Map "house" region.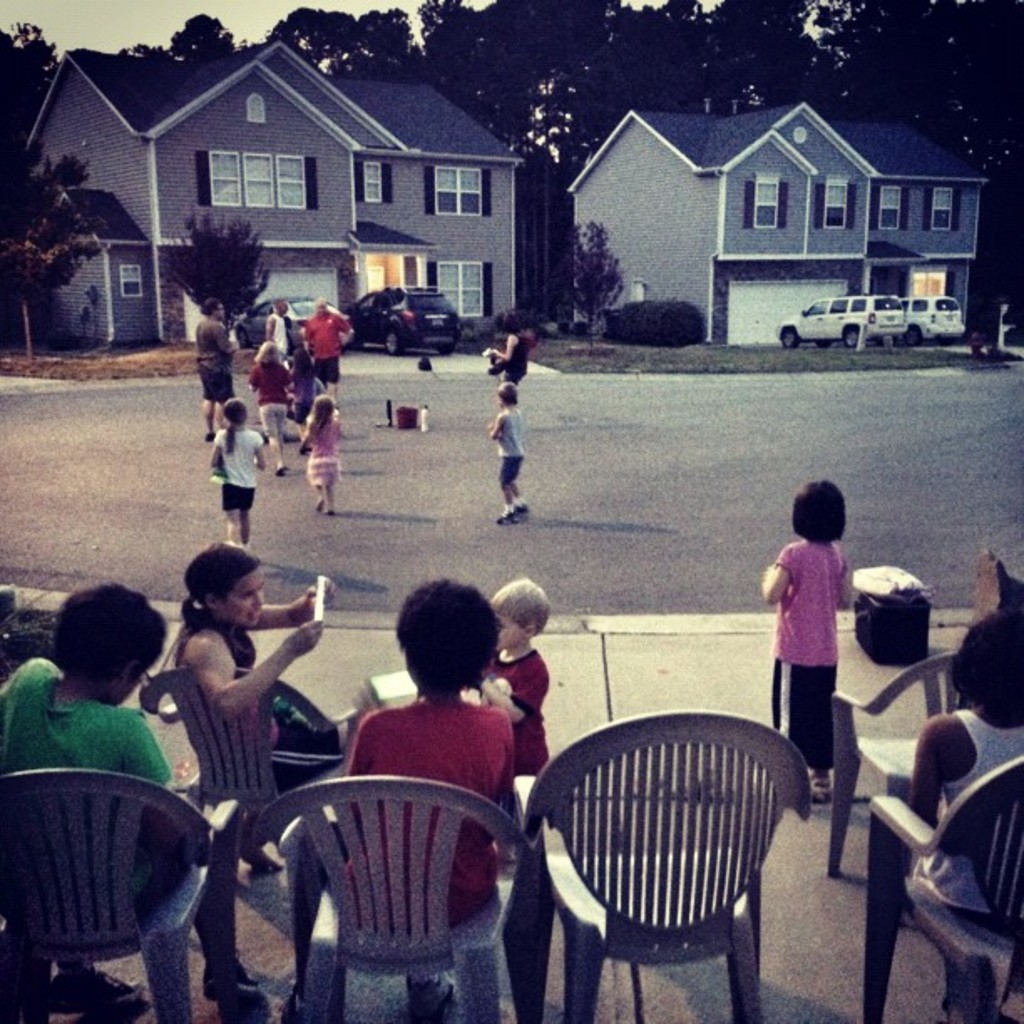
Mapped to 567,100,987,343.
